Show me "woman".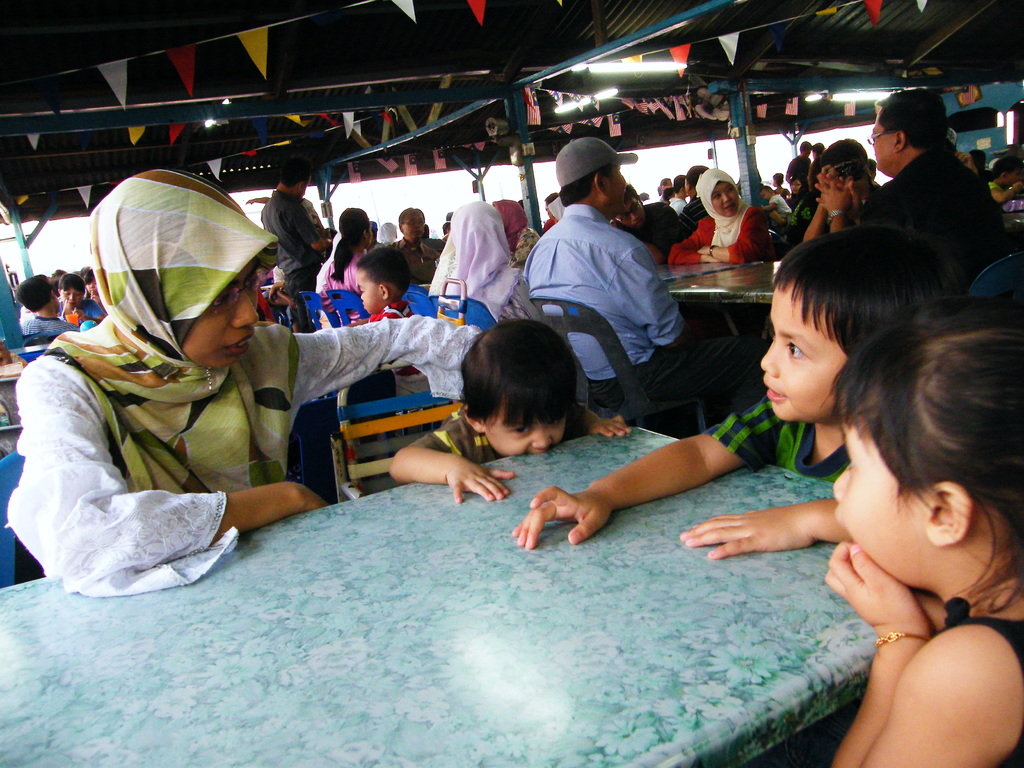
"woman" is here: 789:171:819:221.
